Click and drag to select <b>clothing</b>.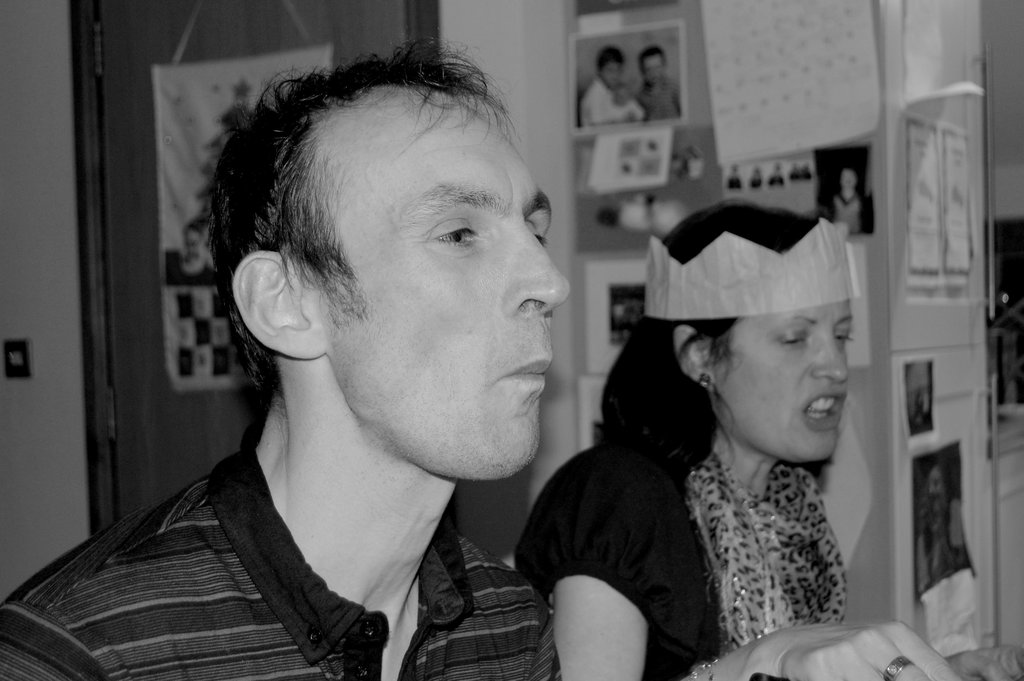
Selection: [left=580, top=78, right=646, bottom=126].
